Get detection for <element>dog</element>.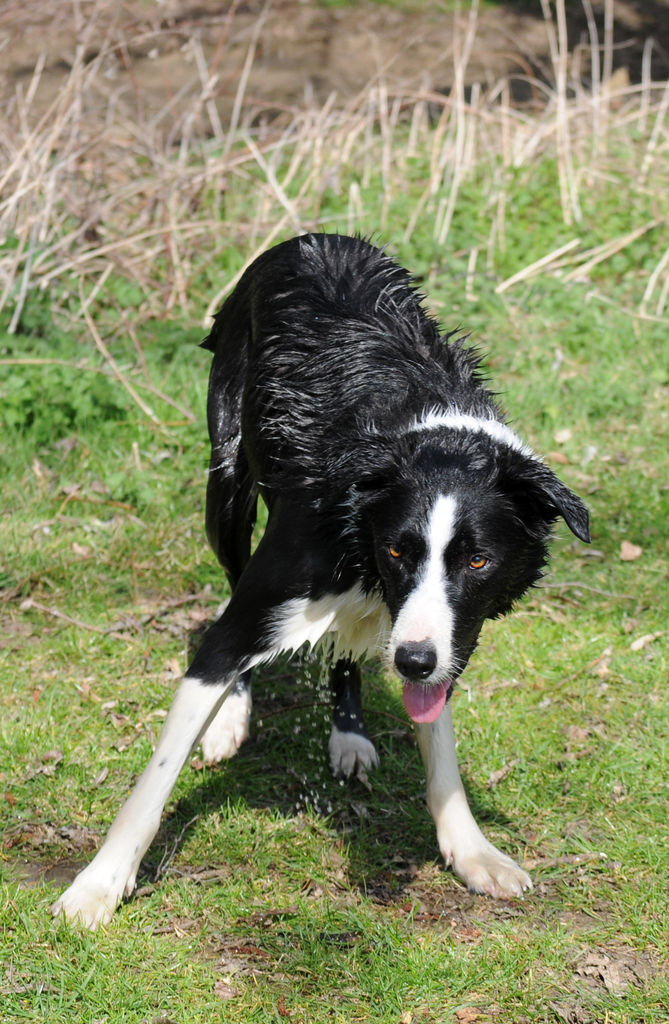
Detection: <bbox>45, 230, 591, 940</bbox>.
